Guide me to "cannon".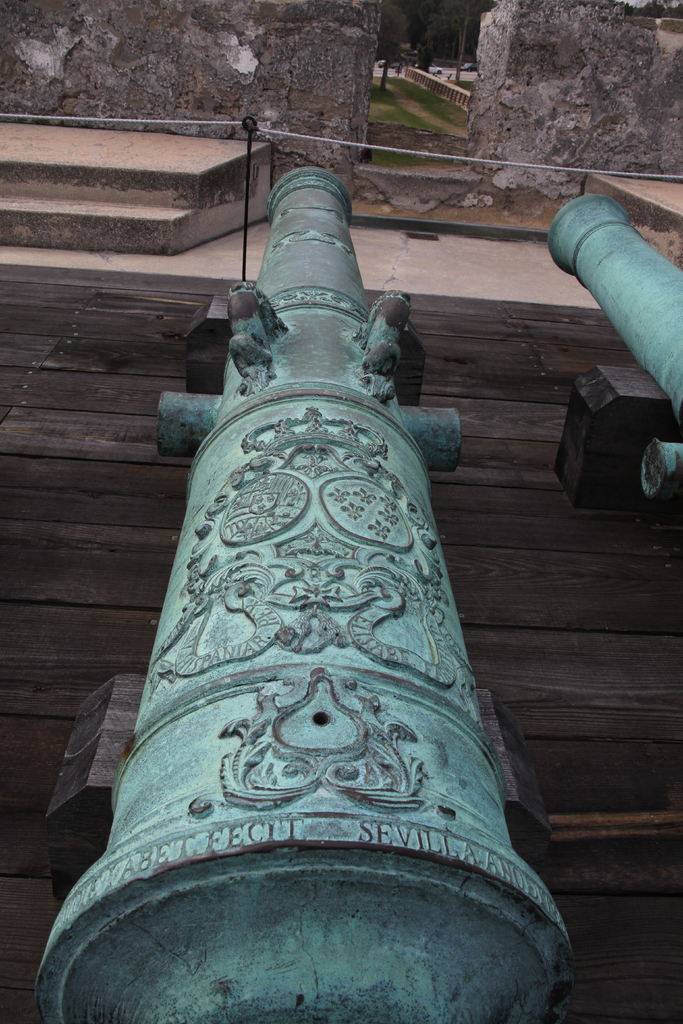
Guidance: bbox=(29, 162, 578, 1023).
